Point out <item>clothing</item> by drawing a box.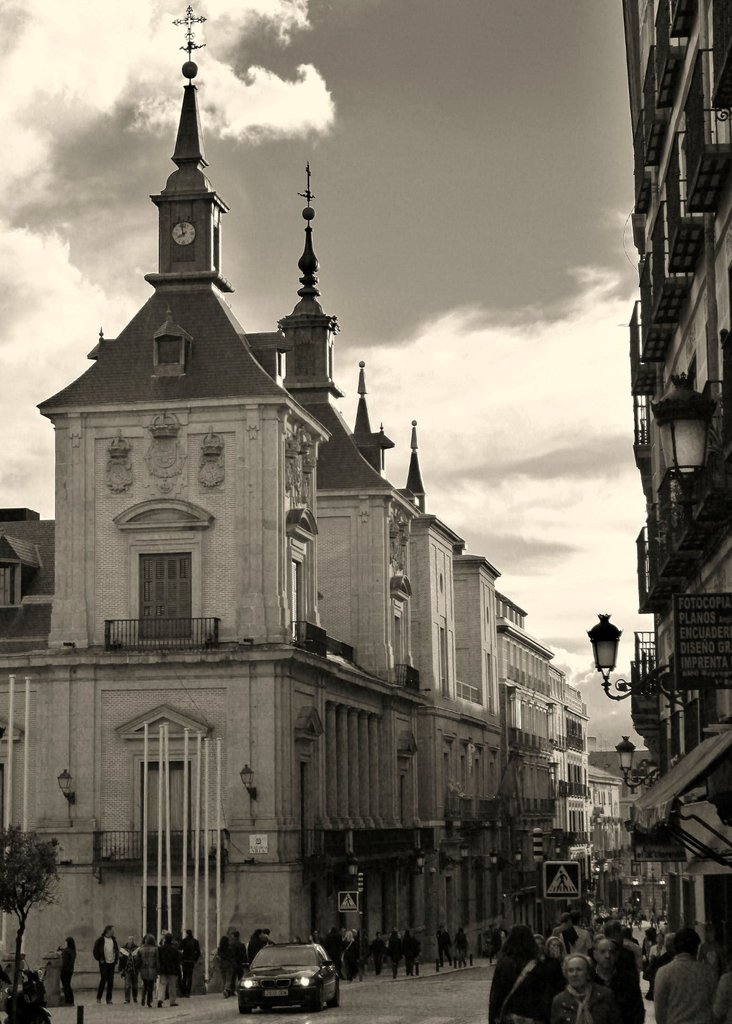
bbox=[554, 989, 622, 1023].
